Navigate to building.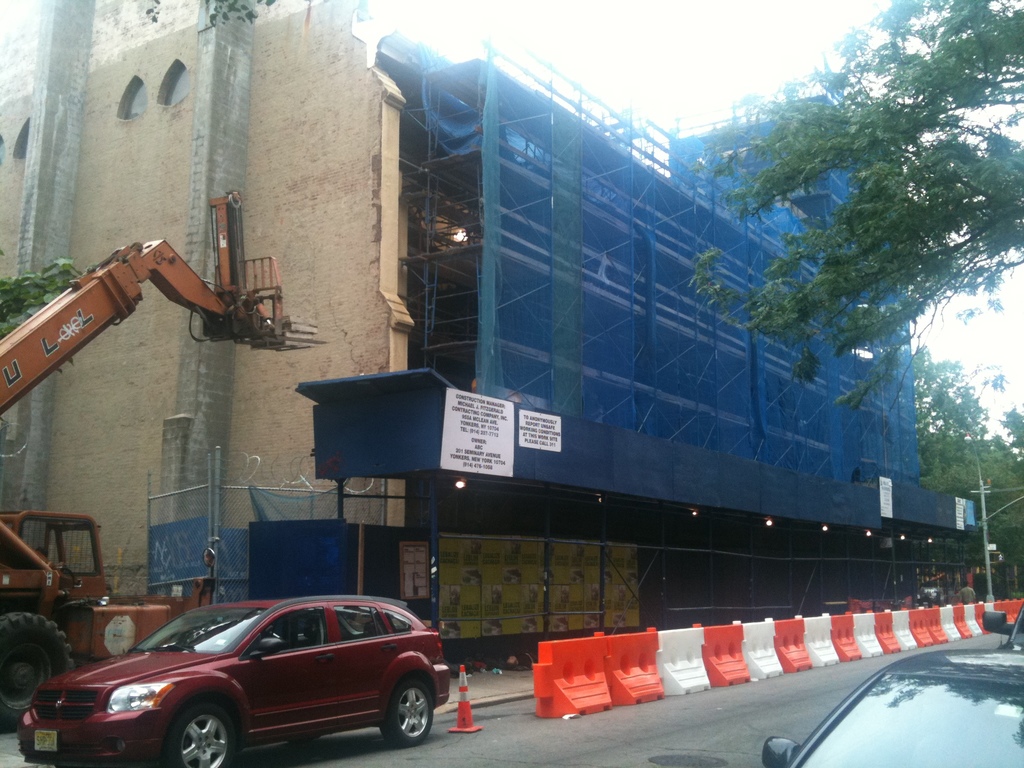
Navigation target: {"x1": 0, "y1": 0, "x2": 1000, "y2": 610}.
